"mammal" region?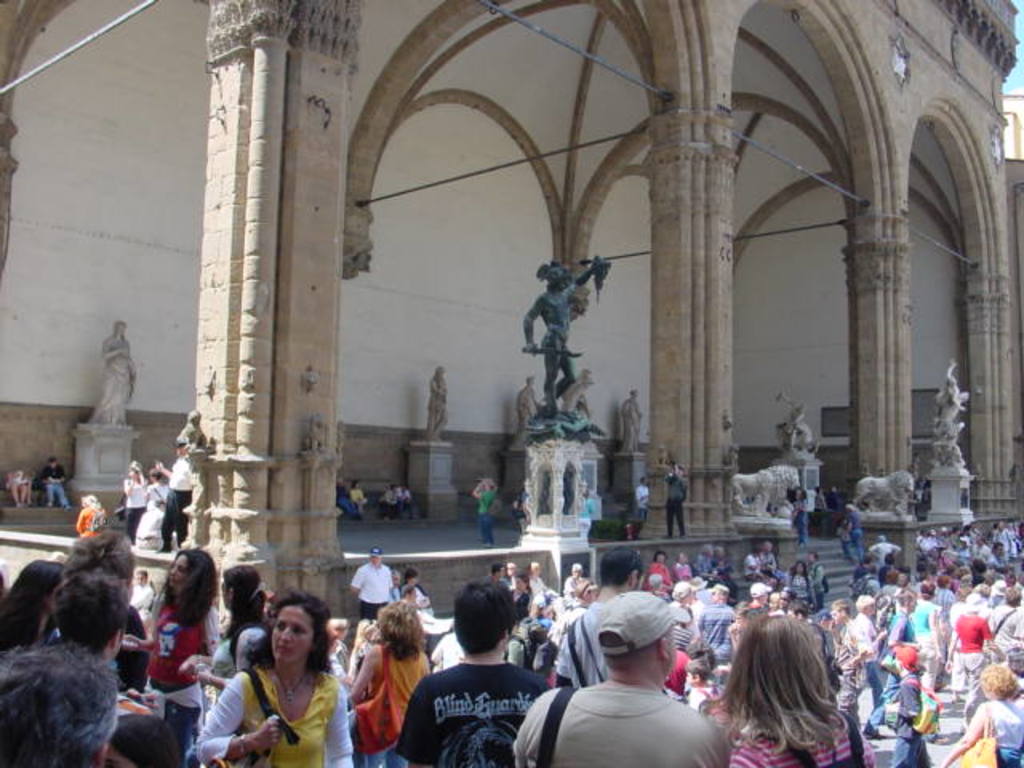
bbox=(781, 398, 816, 467)
